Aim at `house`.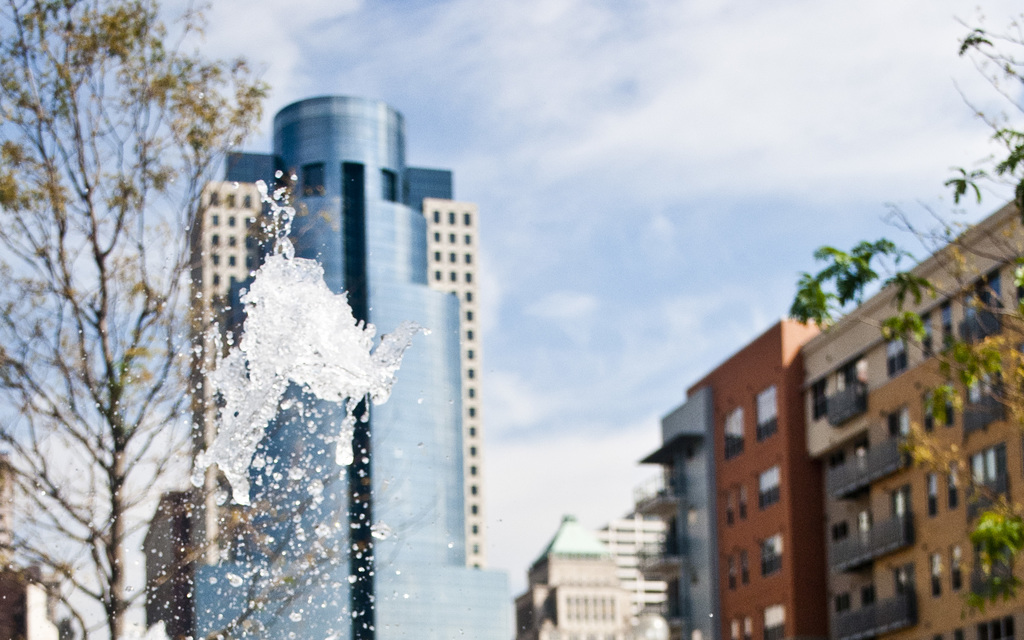
Aimed at 514/510/627/639.
